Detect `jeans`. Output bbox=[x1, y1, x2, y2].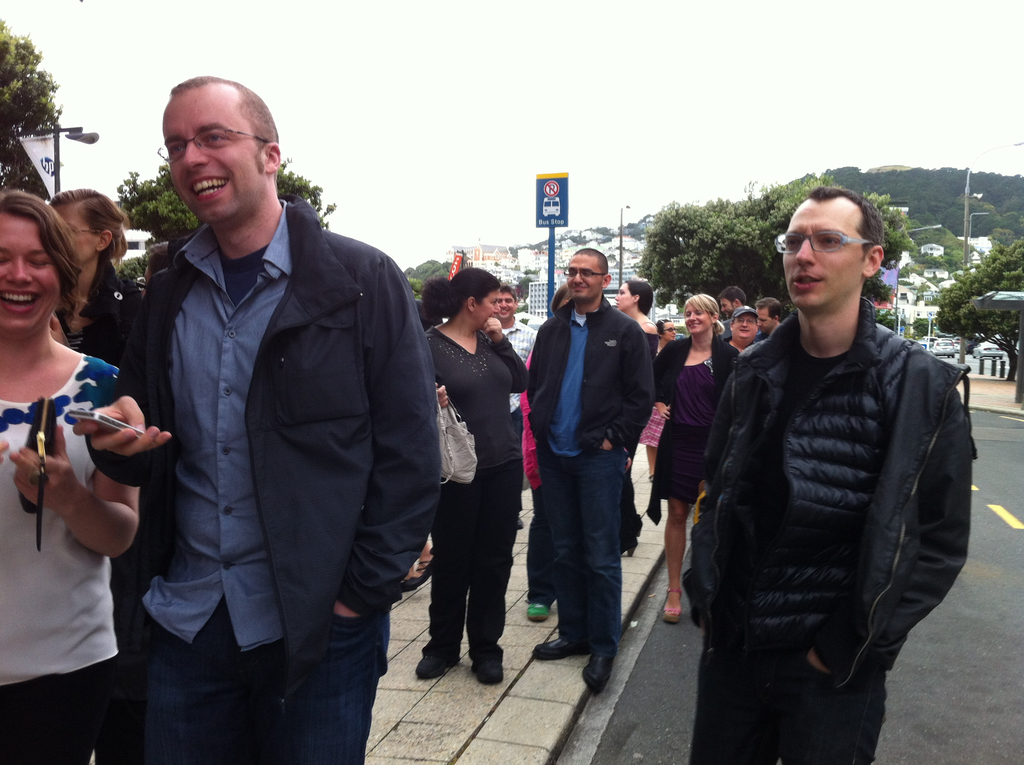
bbox=[90, 631, 145, 764].
